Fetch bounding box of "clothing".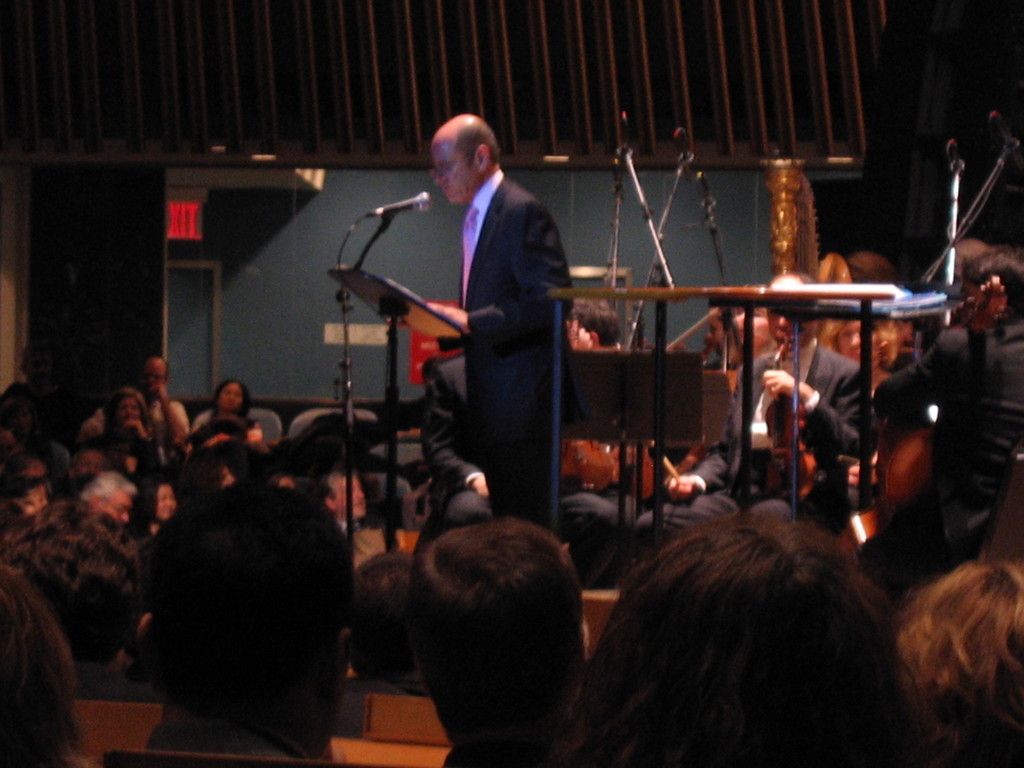
Bbox: rect(465, 172, 572, 435).
